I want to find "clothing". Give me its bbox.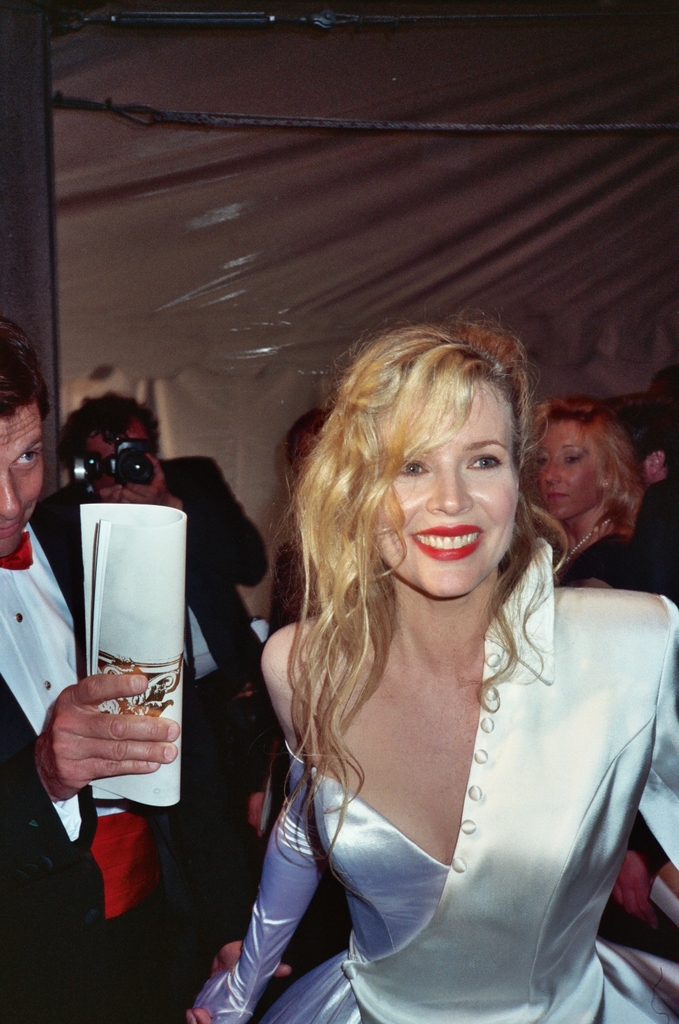
[257,573,658,999].
